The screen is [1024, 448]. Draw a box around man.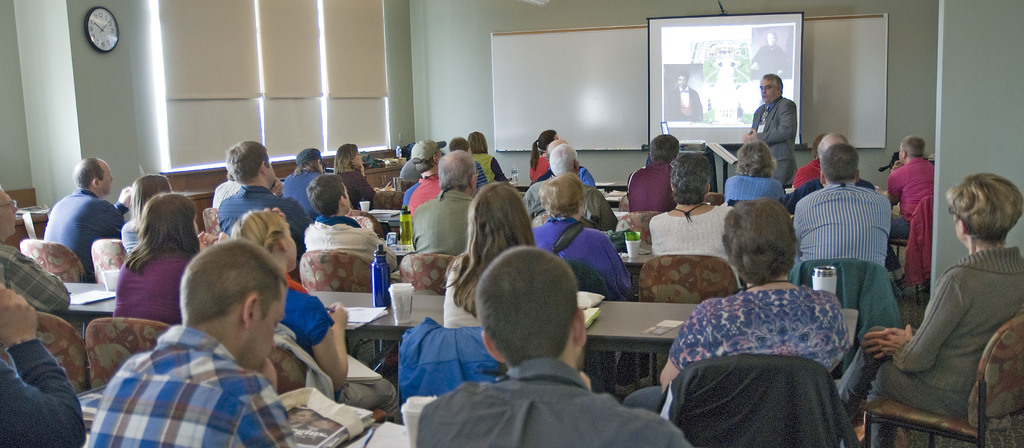
locate(303, 172, 399, 274).
